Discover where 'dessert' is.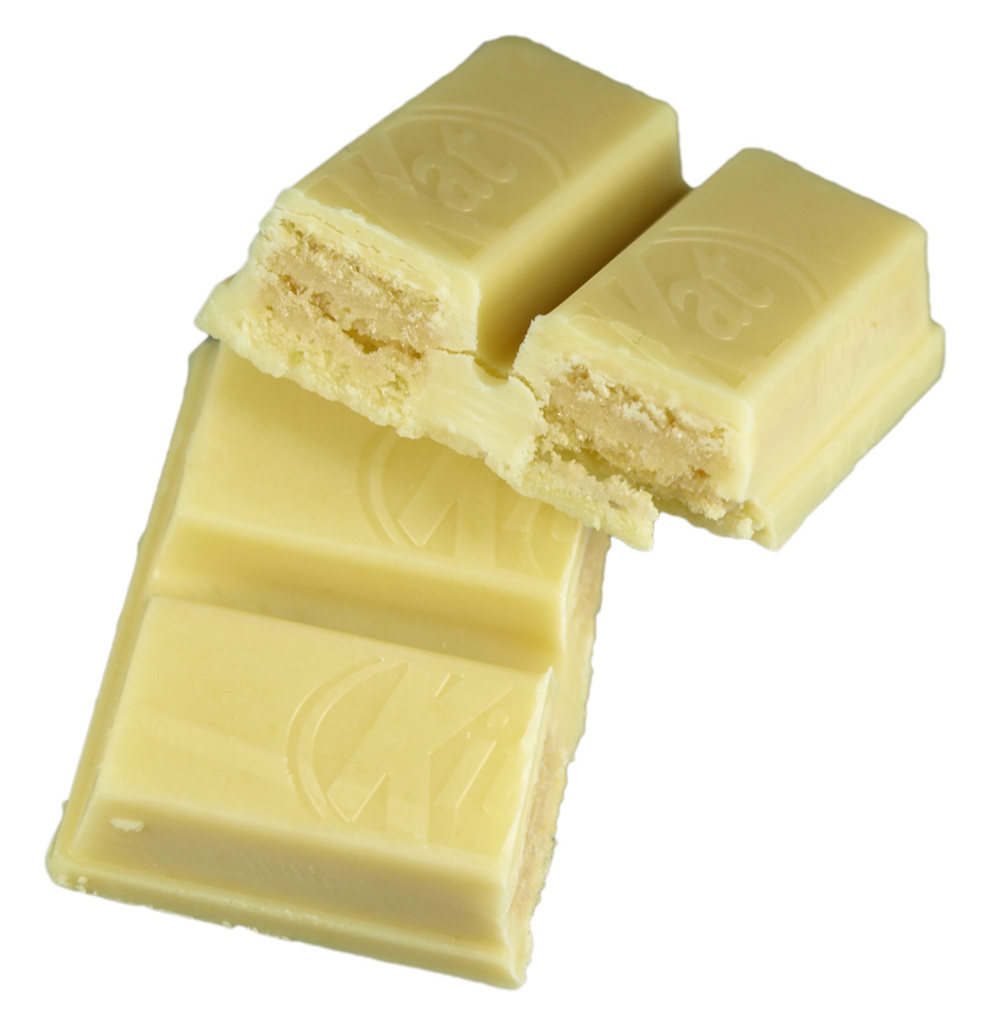
Discovered at {"left": 196, "top": 36, "right": 944, "bottom": 553}.
